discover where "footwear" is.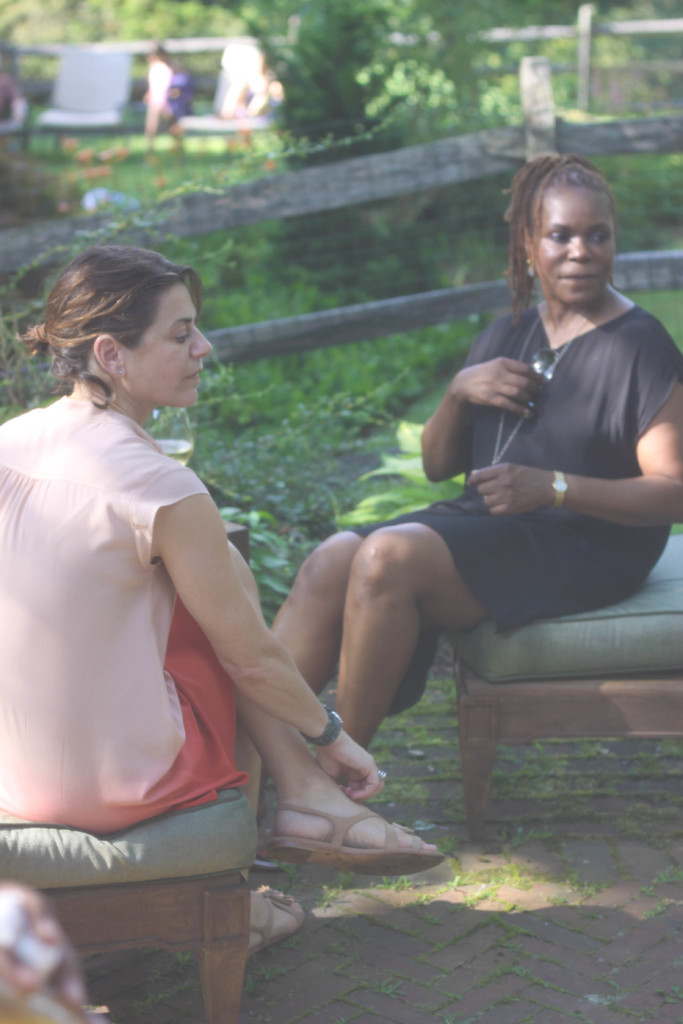
Discovered at l=254, t=793, r=452, b=889.
